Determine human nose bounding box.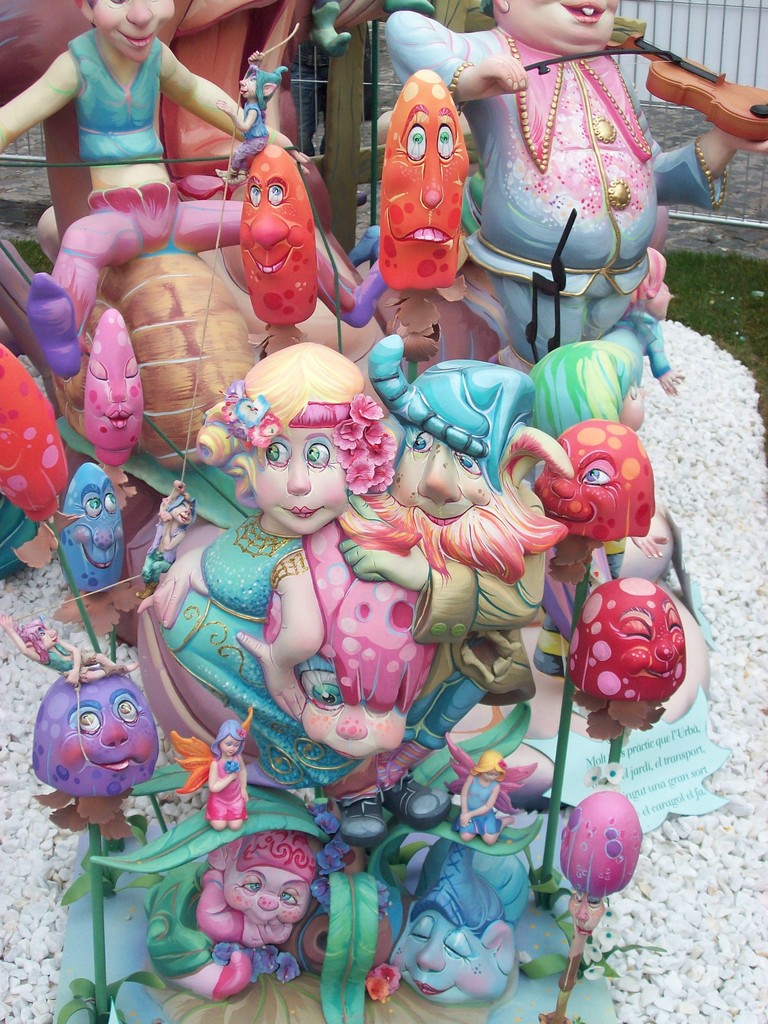
Determined: 125/0/153/28.
